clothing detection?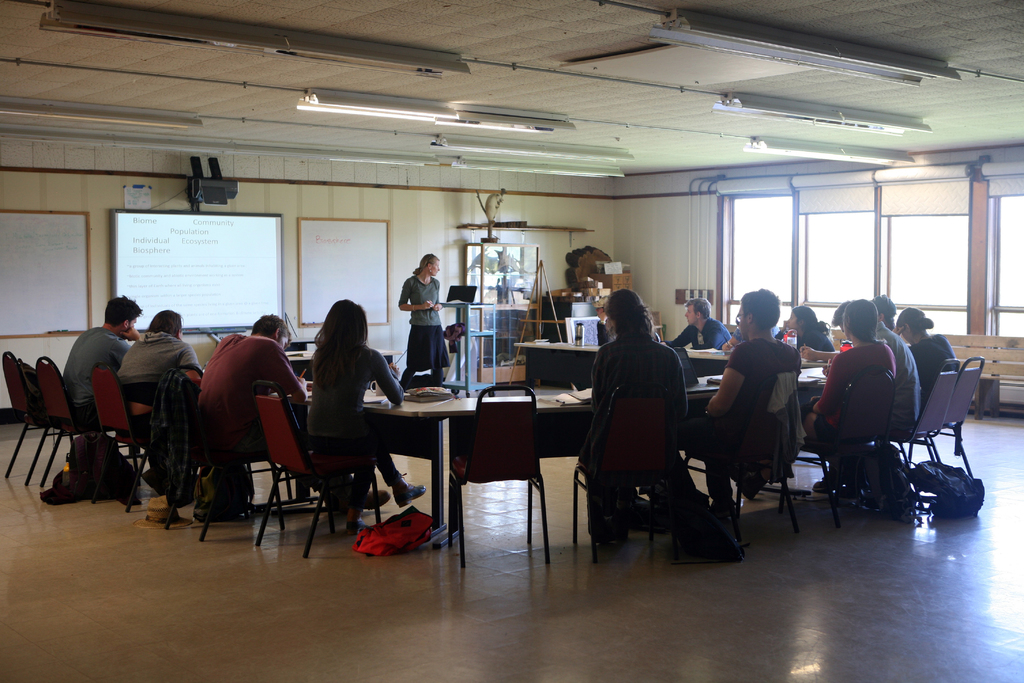
(185,294,290,532)
